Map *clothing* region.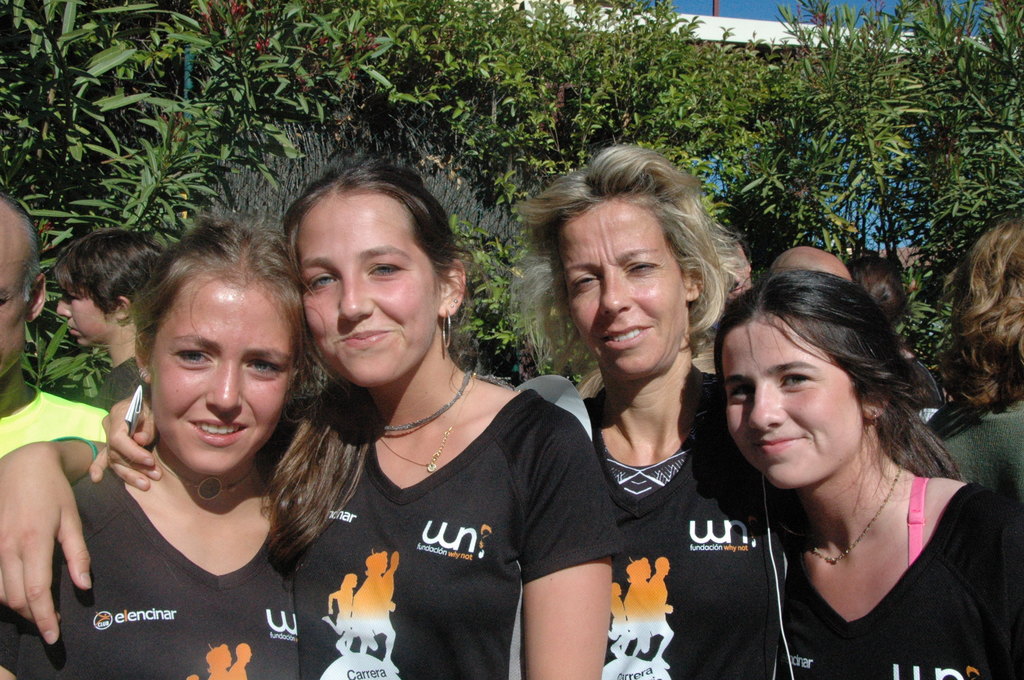
Mapped to pyautogui.locateOnScreen(292, 350, 608, 660).
